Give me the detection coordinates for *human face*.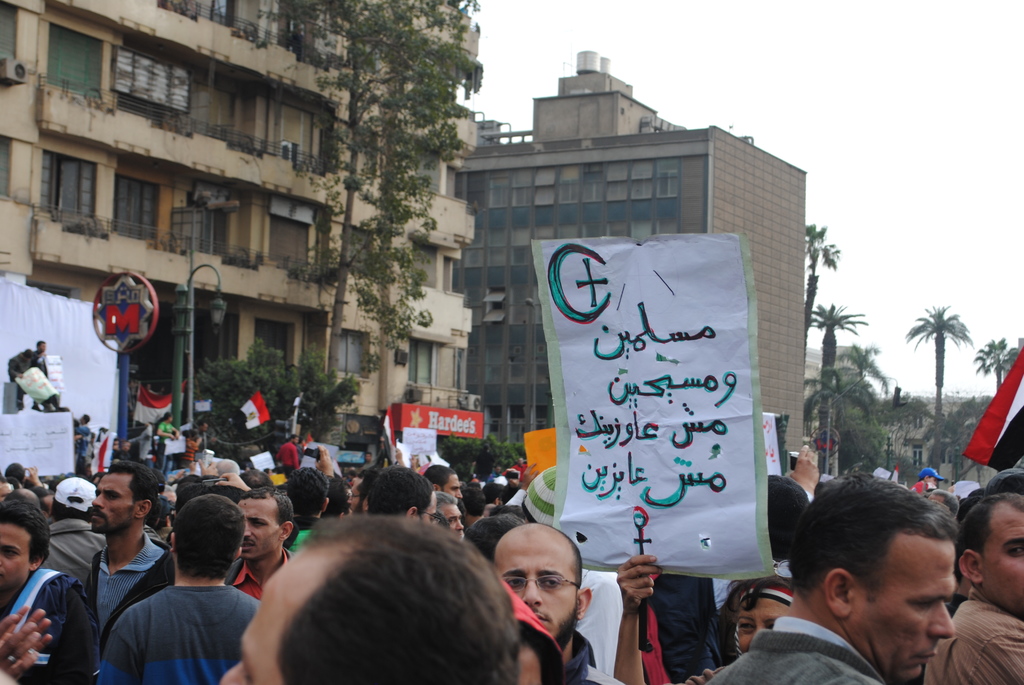
x1=202 y1=421 x2=209 y2=434.
